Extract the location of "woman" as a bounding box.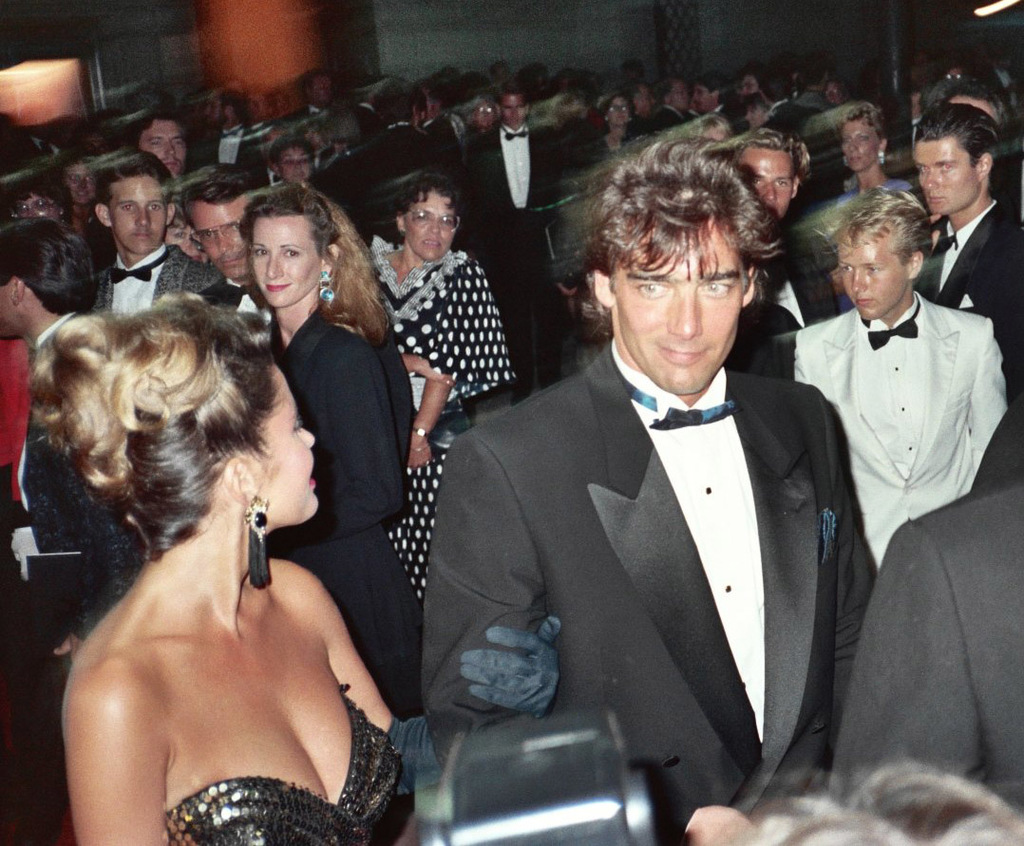
[x1=830, y1=107, x2=919, y2=198].
